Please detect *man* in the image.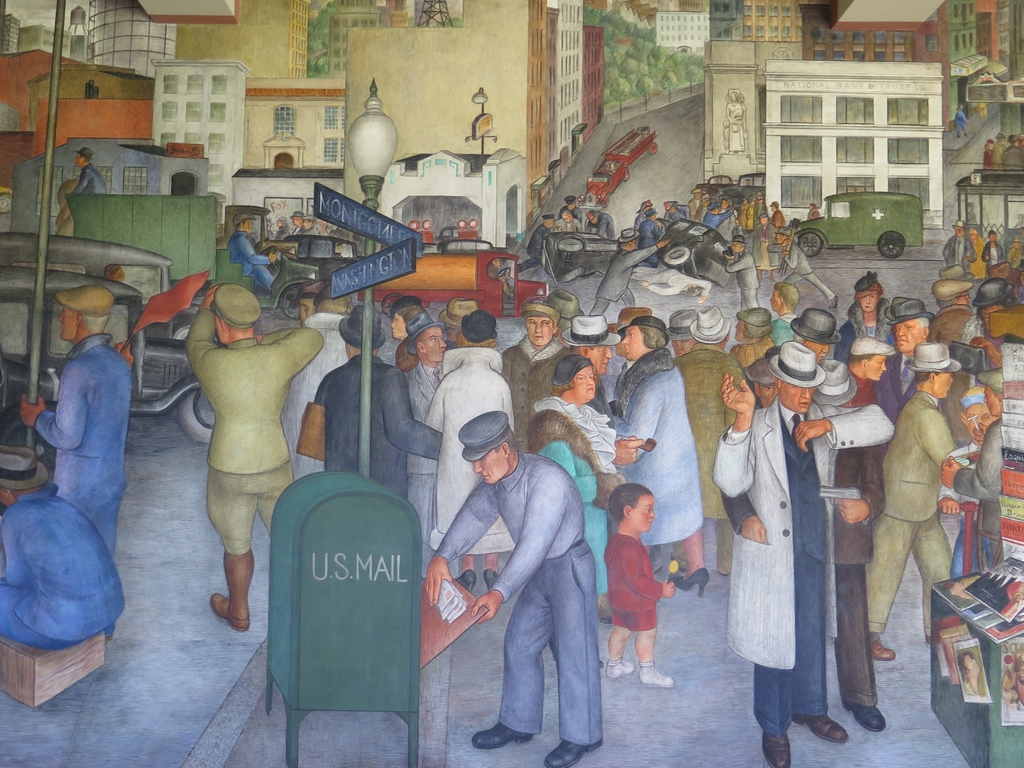
x1=290 y1=208 x2=307 y2=233.
